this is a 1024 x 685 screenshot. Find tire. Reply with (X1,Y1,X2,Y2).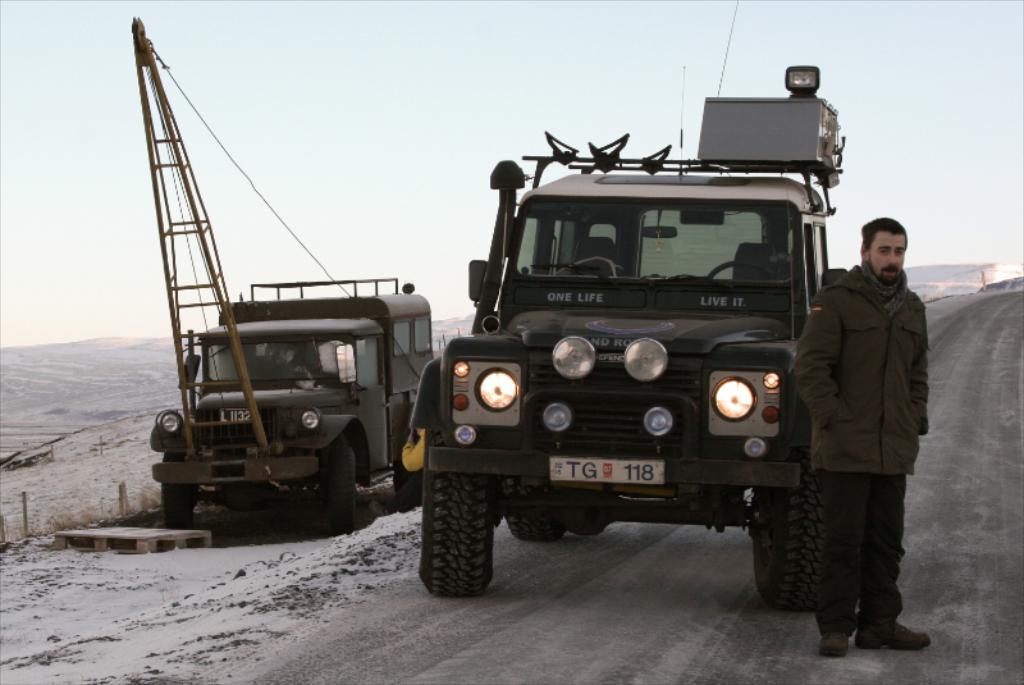
(157,453,204,531).
